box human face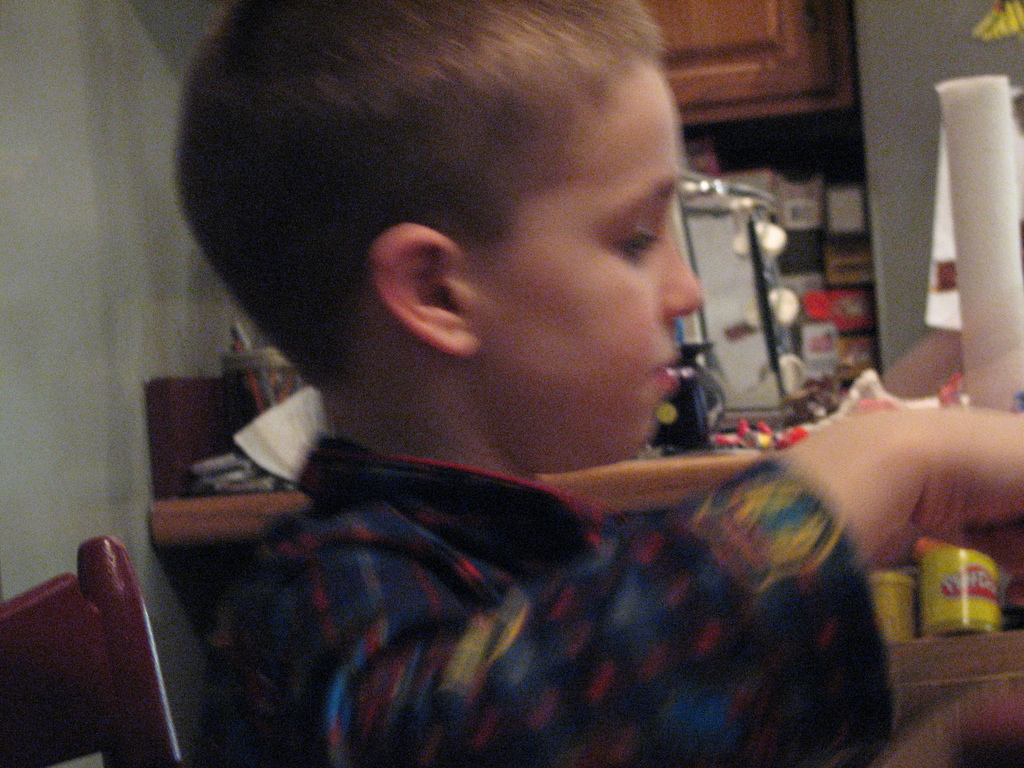
(x1=472, y1=52, x2=705, y2=483)
